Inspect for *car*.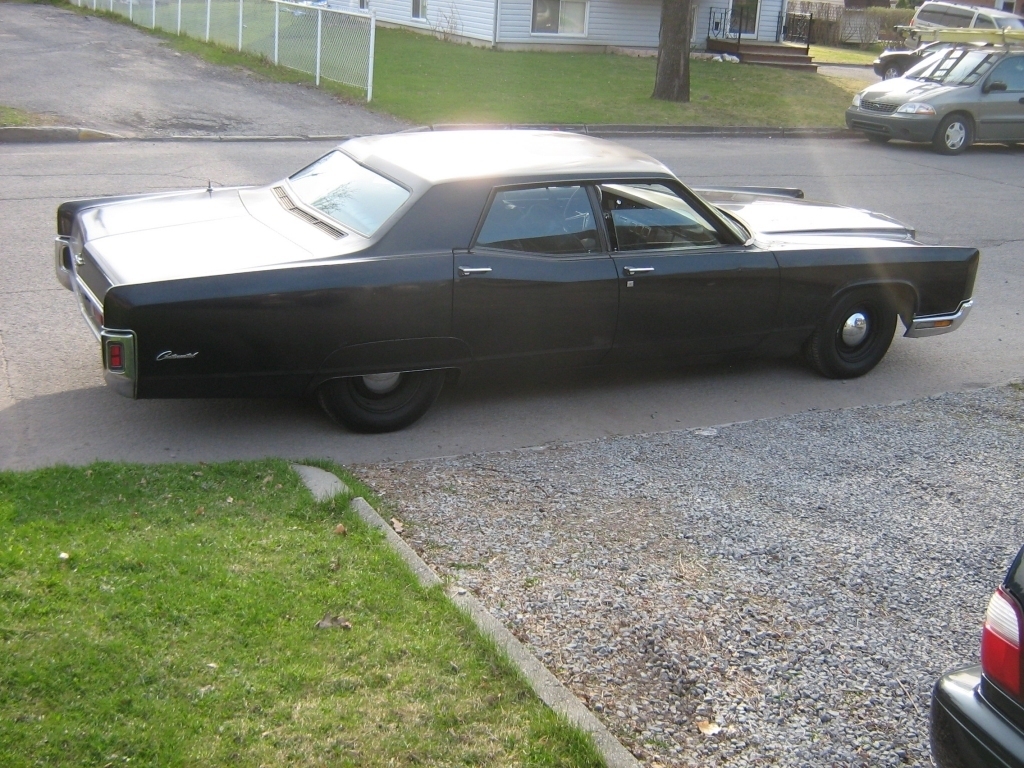
Inspection: x1=57, y1=120, x2=978, y2=439.
